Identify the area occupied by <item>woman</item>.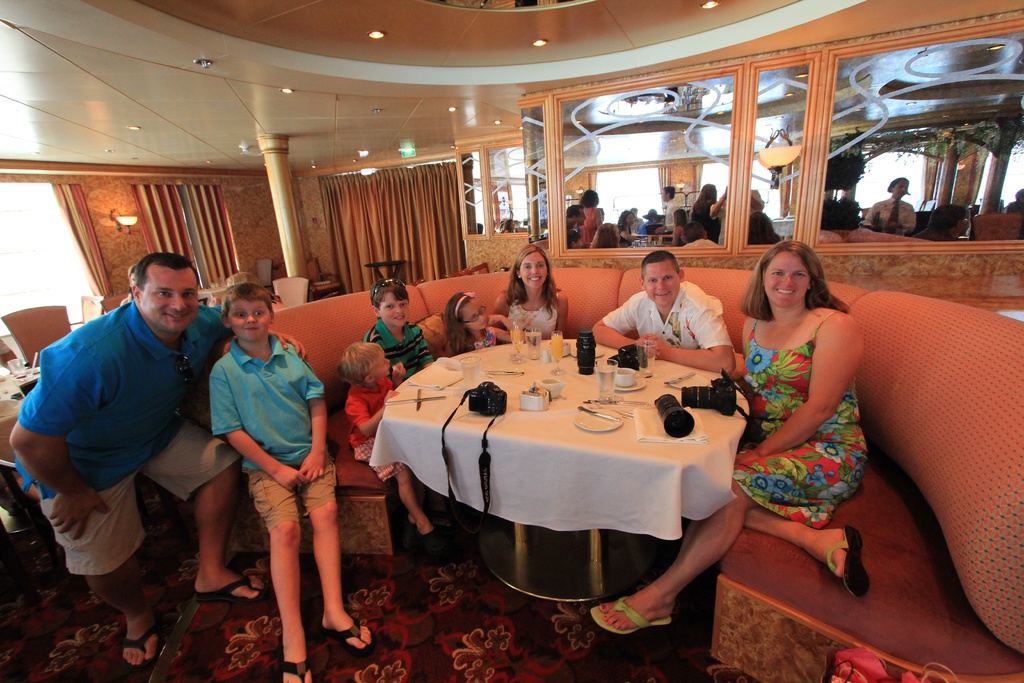
Area: (685,176,718,234).
